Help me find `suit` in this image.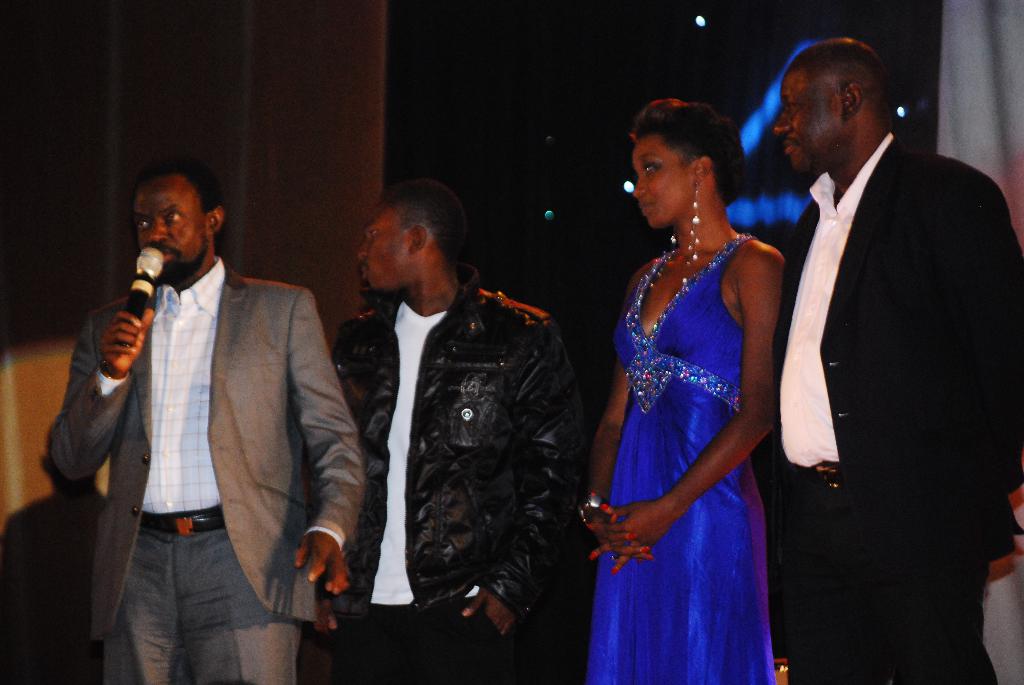
Found it: <region>767, 31, 1005, 677</region>.
